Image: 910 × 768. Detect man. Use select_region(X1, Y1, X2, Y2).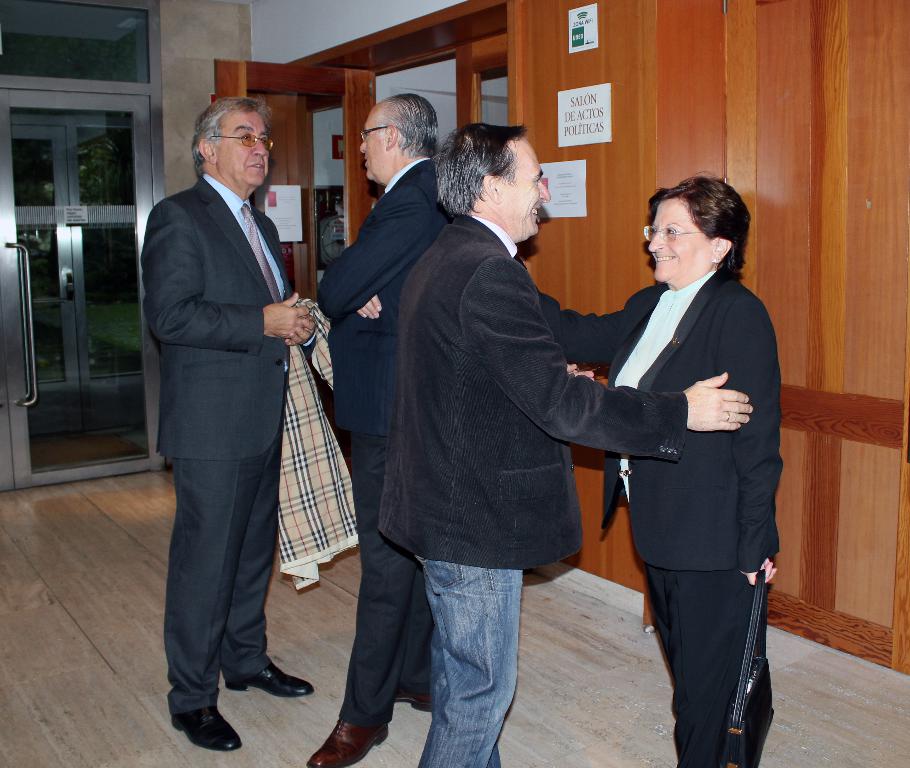
select_region(295, 88, 471, 767).
